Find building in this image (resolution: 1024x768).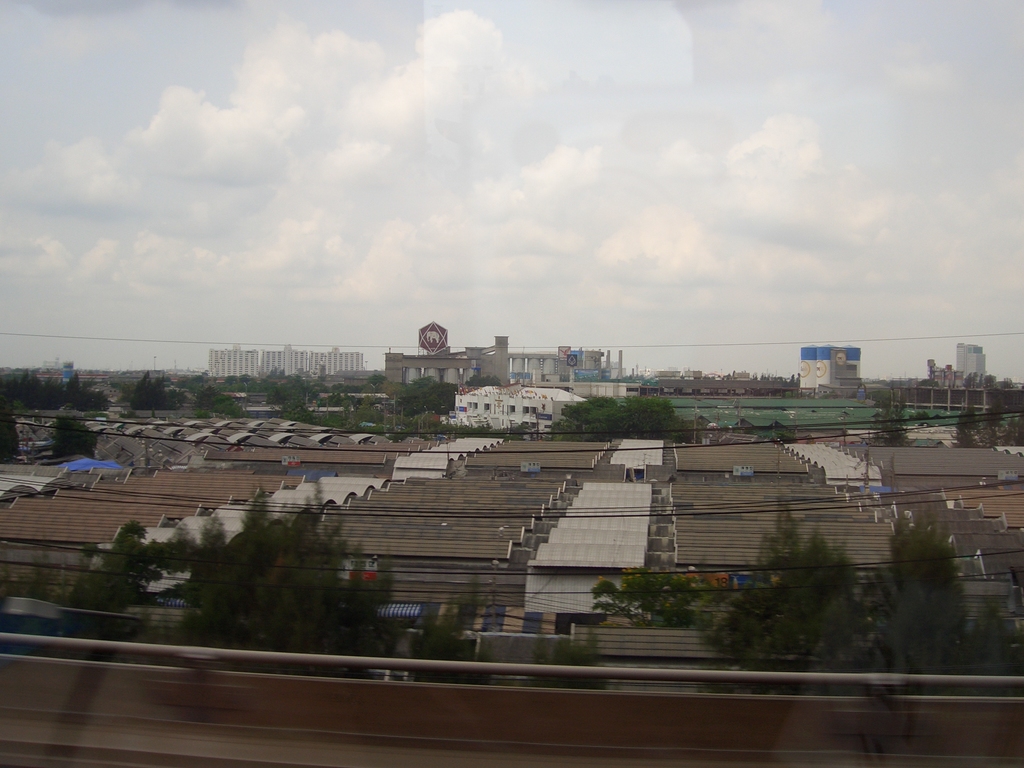
[264, 340, 366, 375].
